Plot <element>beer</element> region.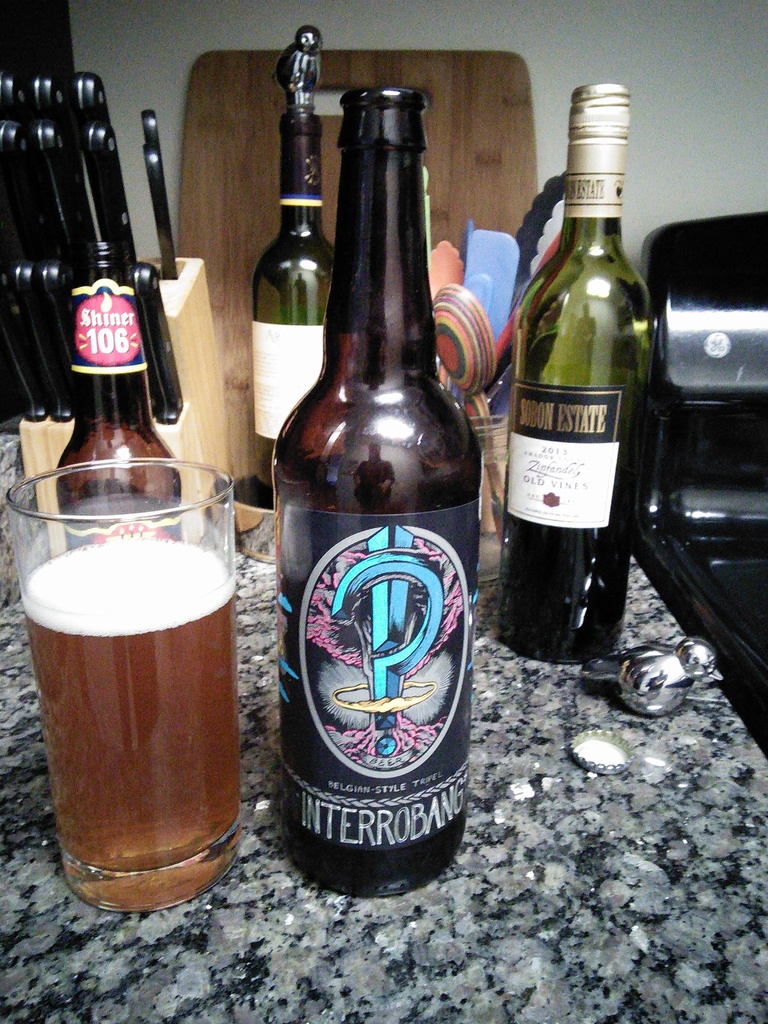
Plotted at [8,428,275,934].
